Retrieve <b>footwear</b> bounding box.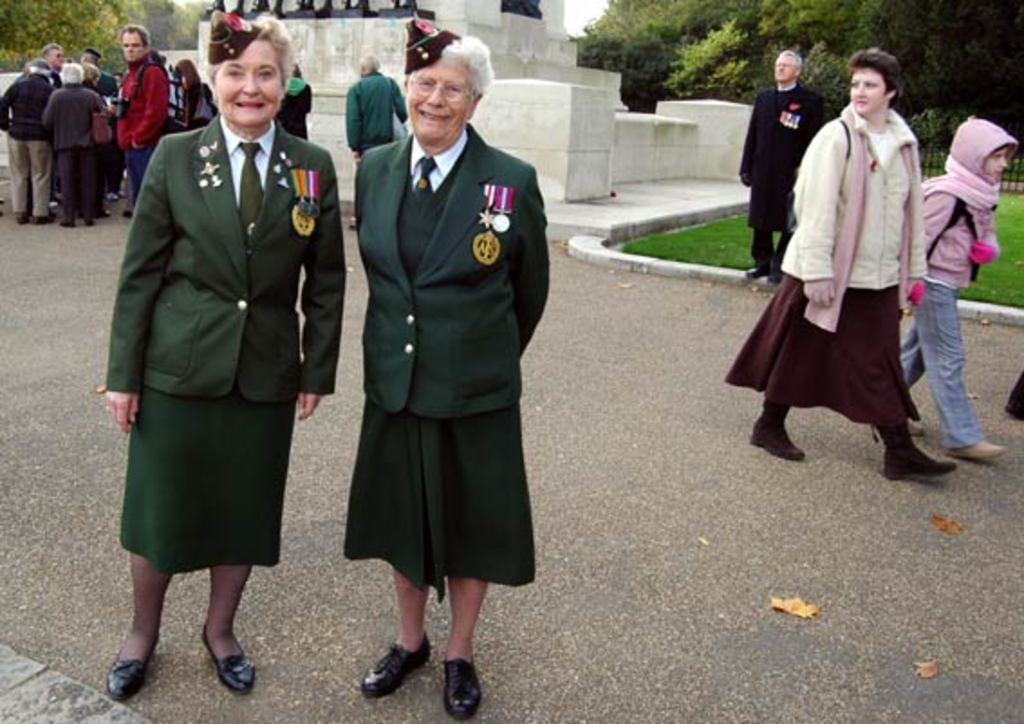
Bounding box: box=[117, 202, 135, 213].
